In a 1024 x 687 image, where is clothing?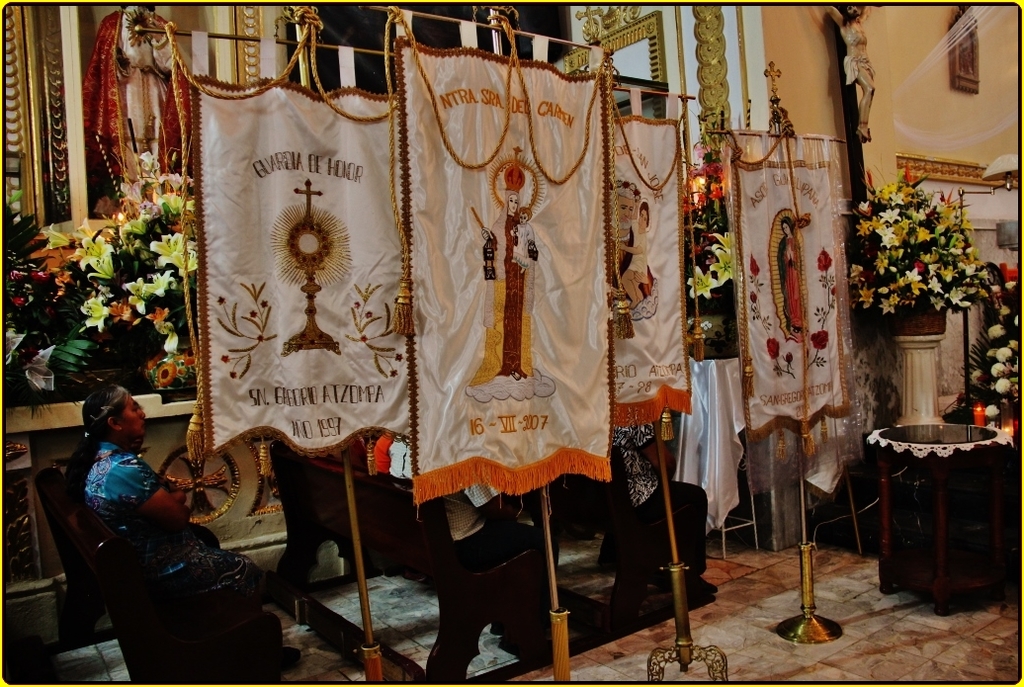
l=601, t=422, r=717, b=589.
